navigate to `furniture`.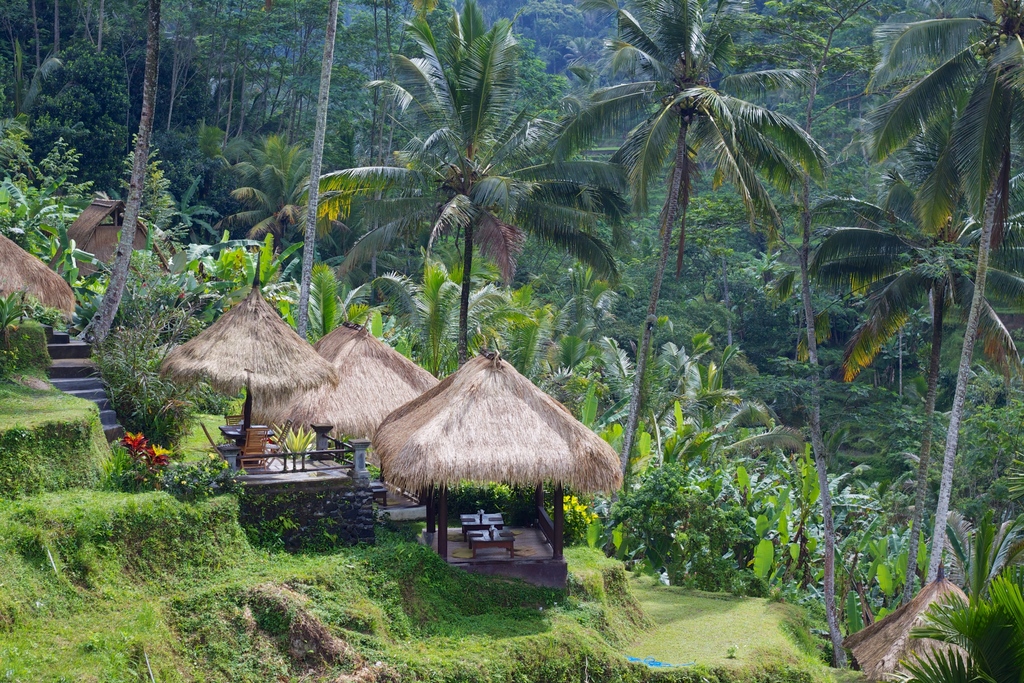
Navigation target: 461:510:502:527.
